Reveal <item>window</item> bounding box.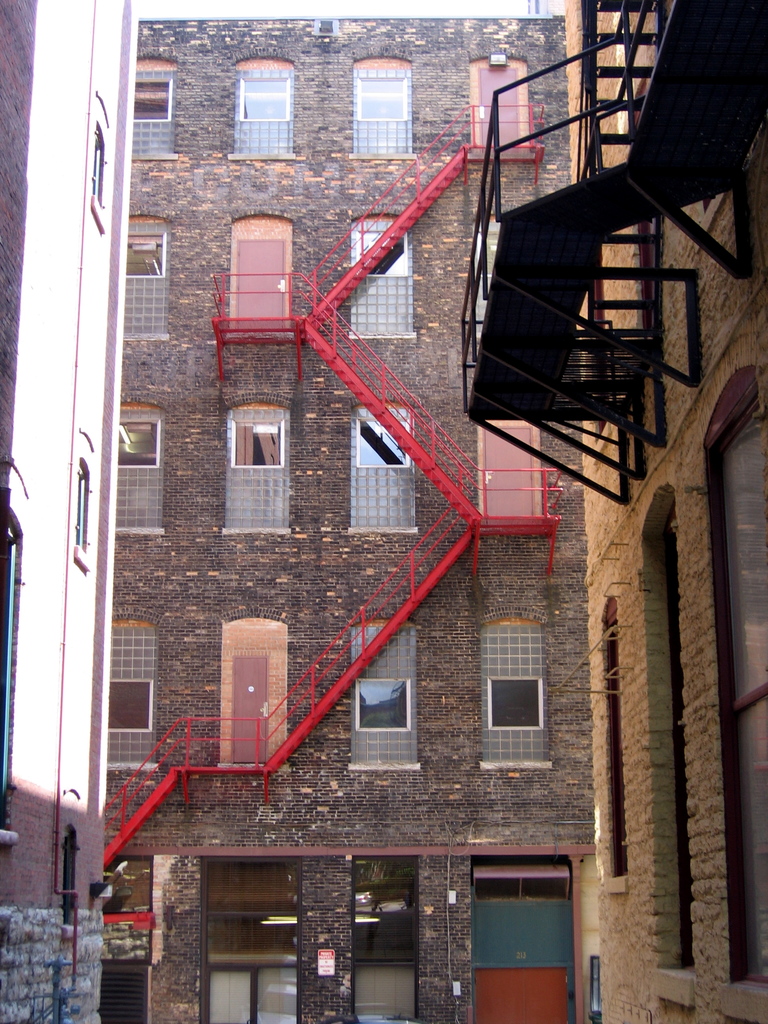
Revealed: 109, 618, 161, 770.
